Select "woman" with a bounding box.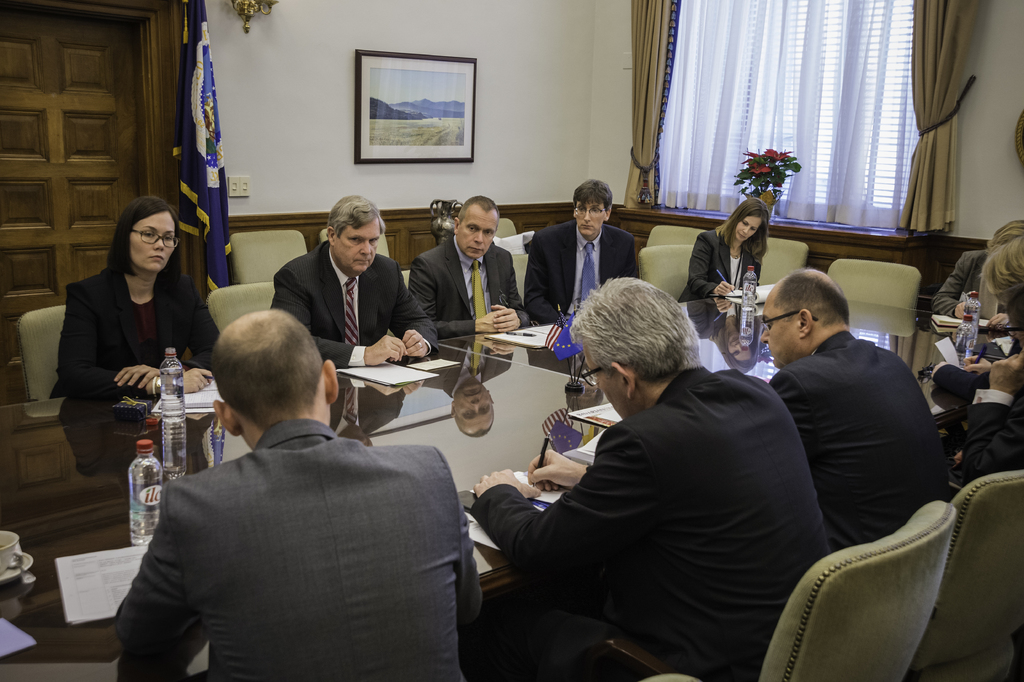
<box>677,196,769,300</box>.
